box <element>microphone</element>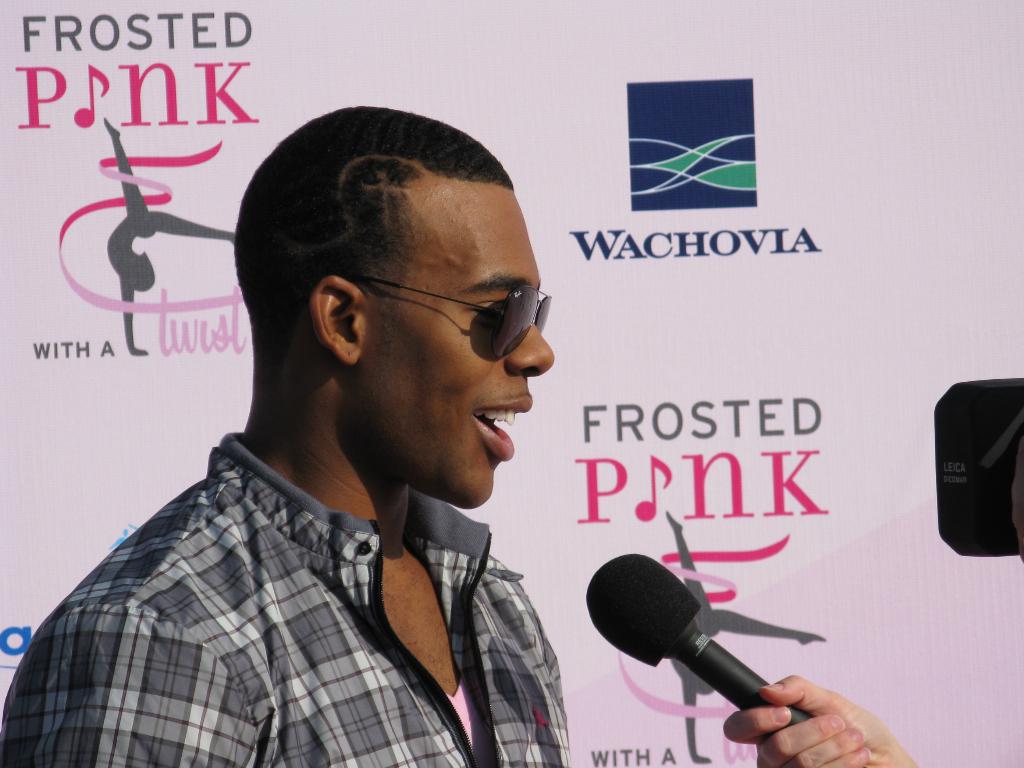
x1=582, y1=551, x2=865, y2=767
